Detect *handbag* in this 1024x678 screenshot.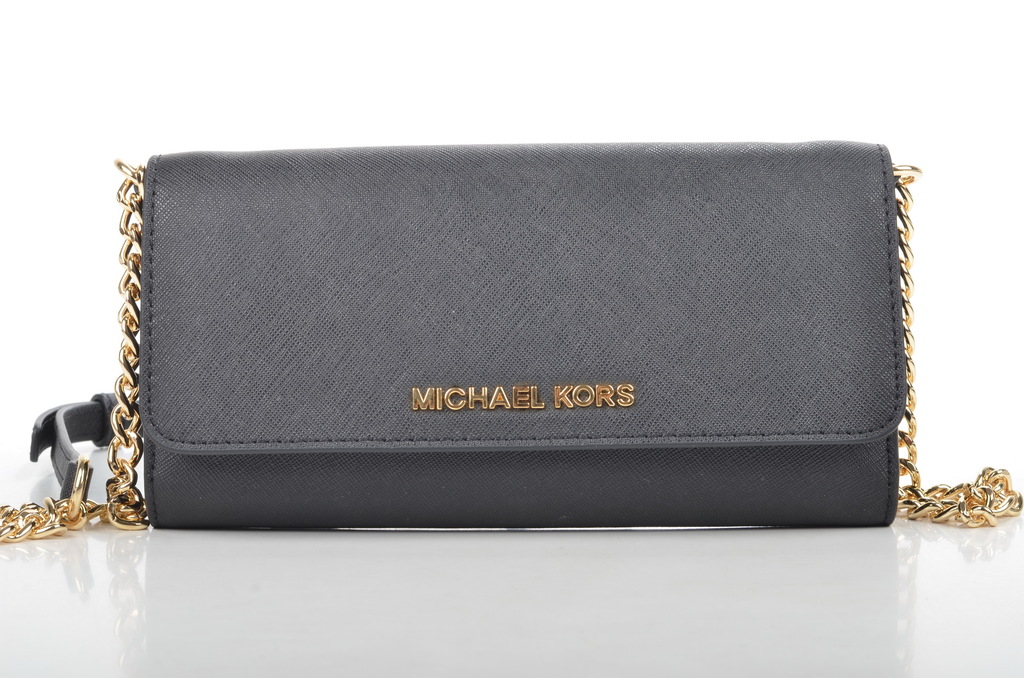
Detection: l=0, t=145, r=1023, b=537.
